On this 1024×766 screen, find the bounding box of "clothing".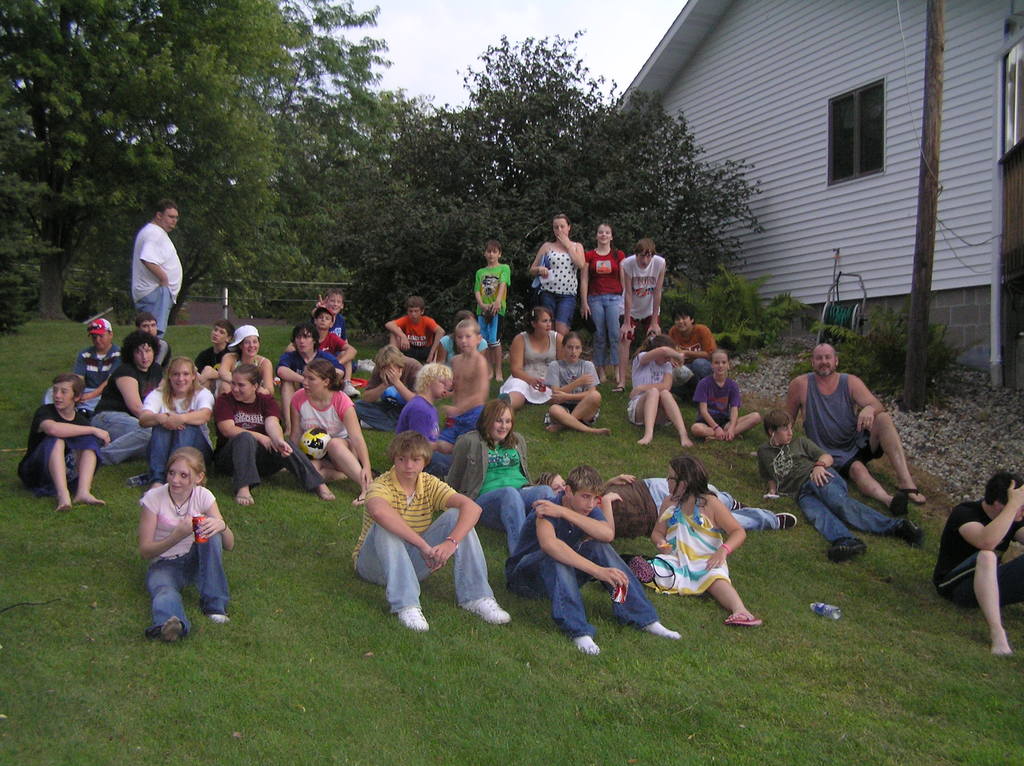
Bounding box: rect(435, 422, 562, 551).
